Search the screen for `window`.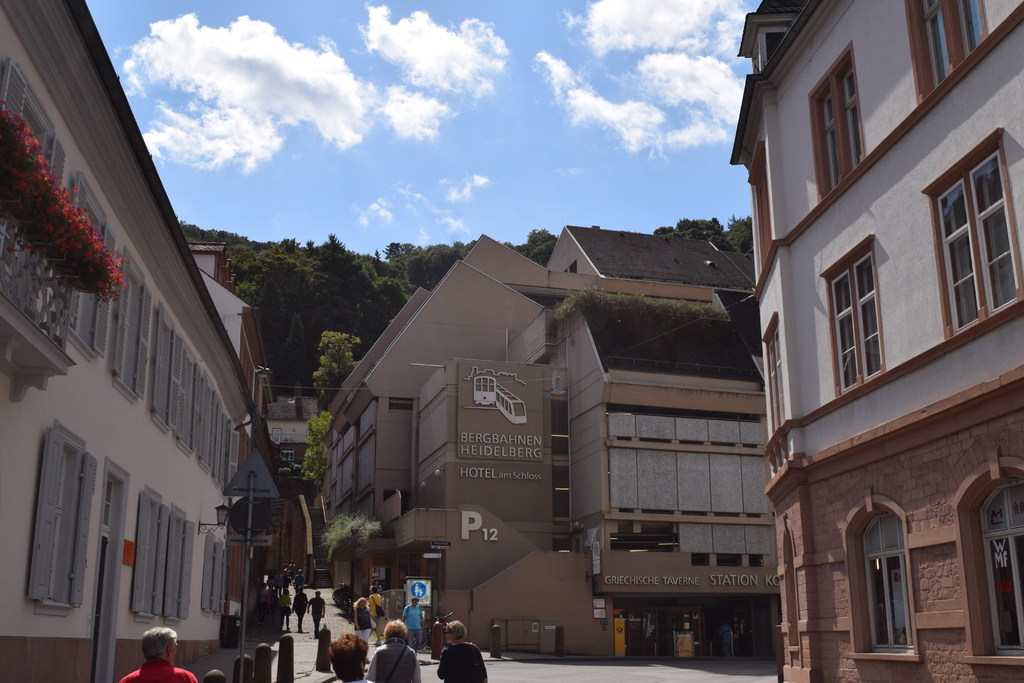
Found at 757 325 788 440.
